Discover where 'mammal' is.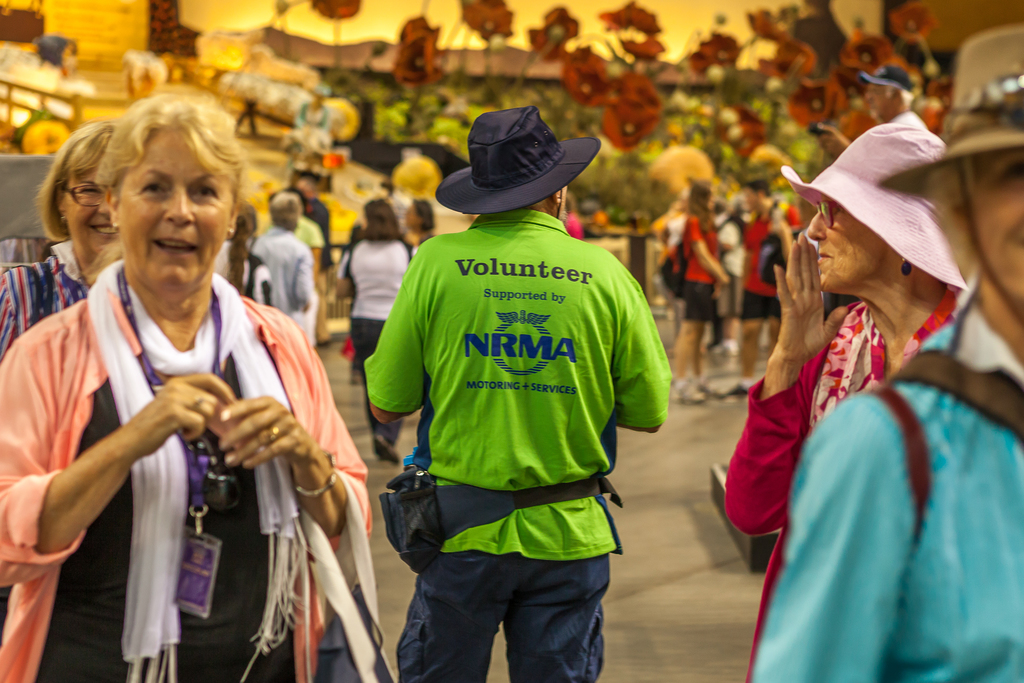
Discovered at 667,180,726,397.
